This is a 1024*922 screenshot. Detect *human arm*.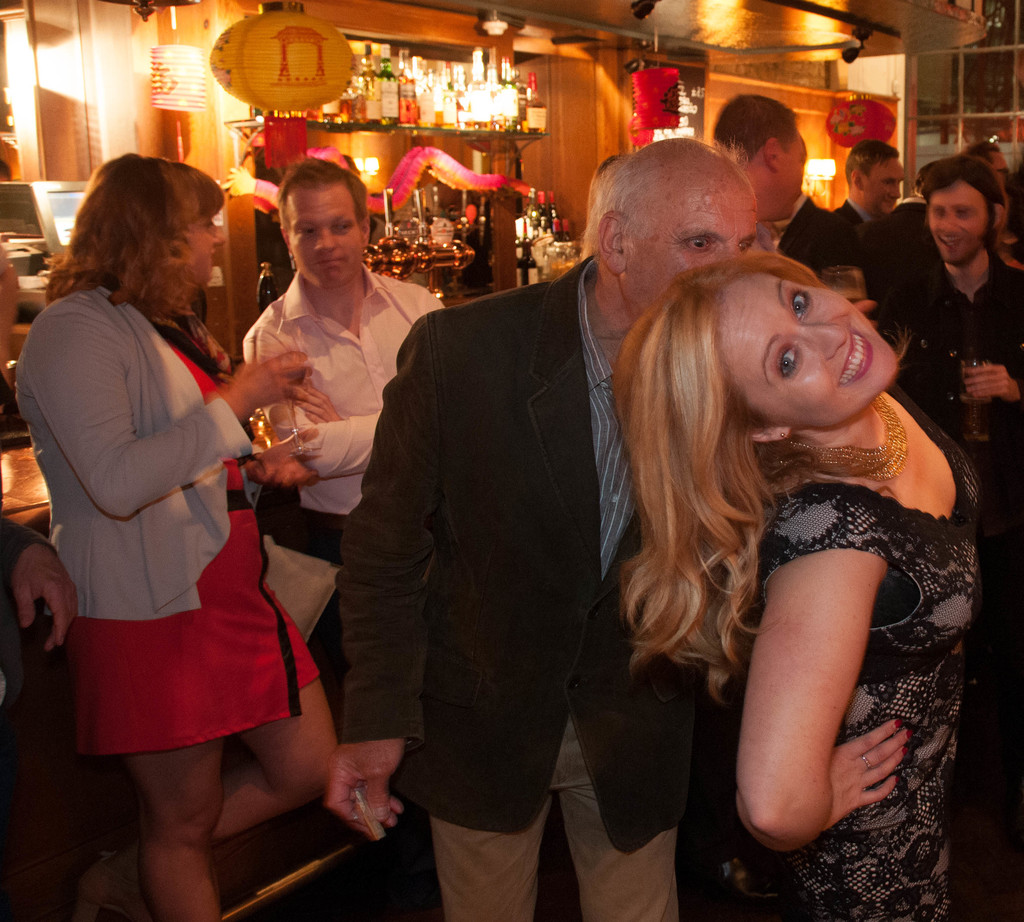
crop(283, 380, 344, 429).
